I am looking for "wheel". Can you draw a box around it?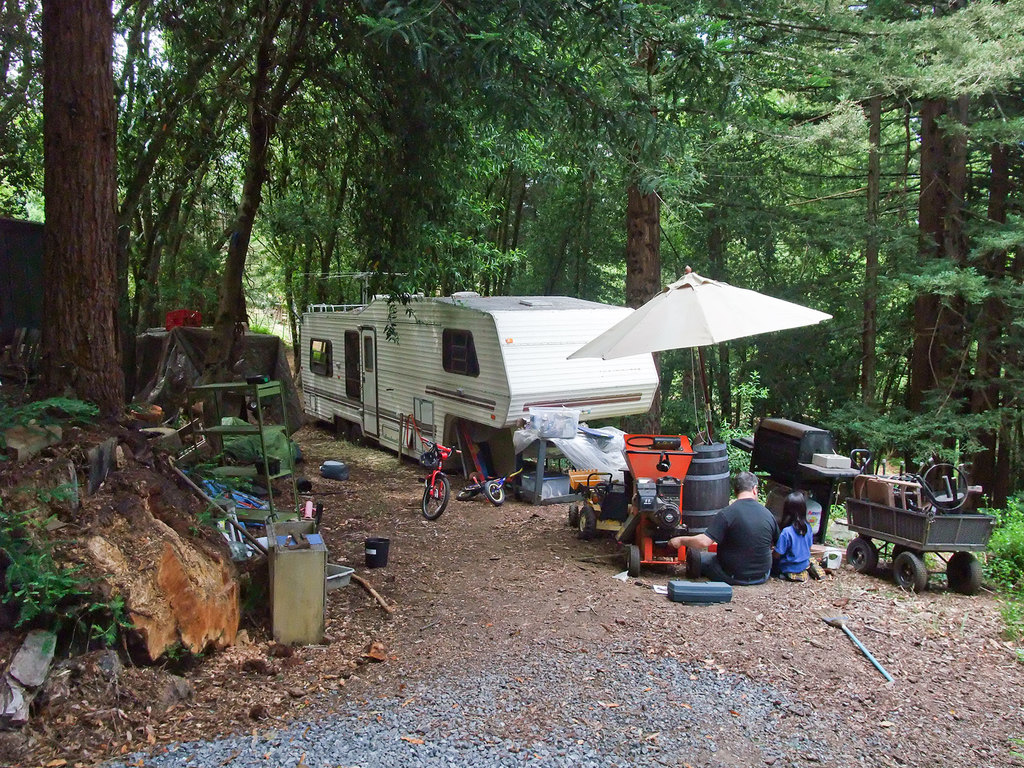
Sure, the bounding box is [625, 543, 641, 578].
